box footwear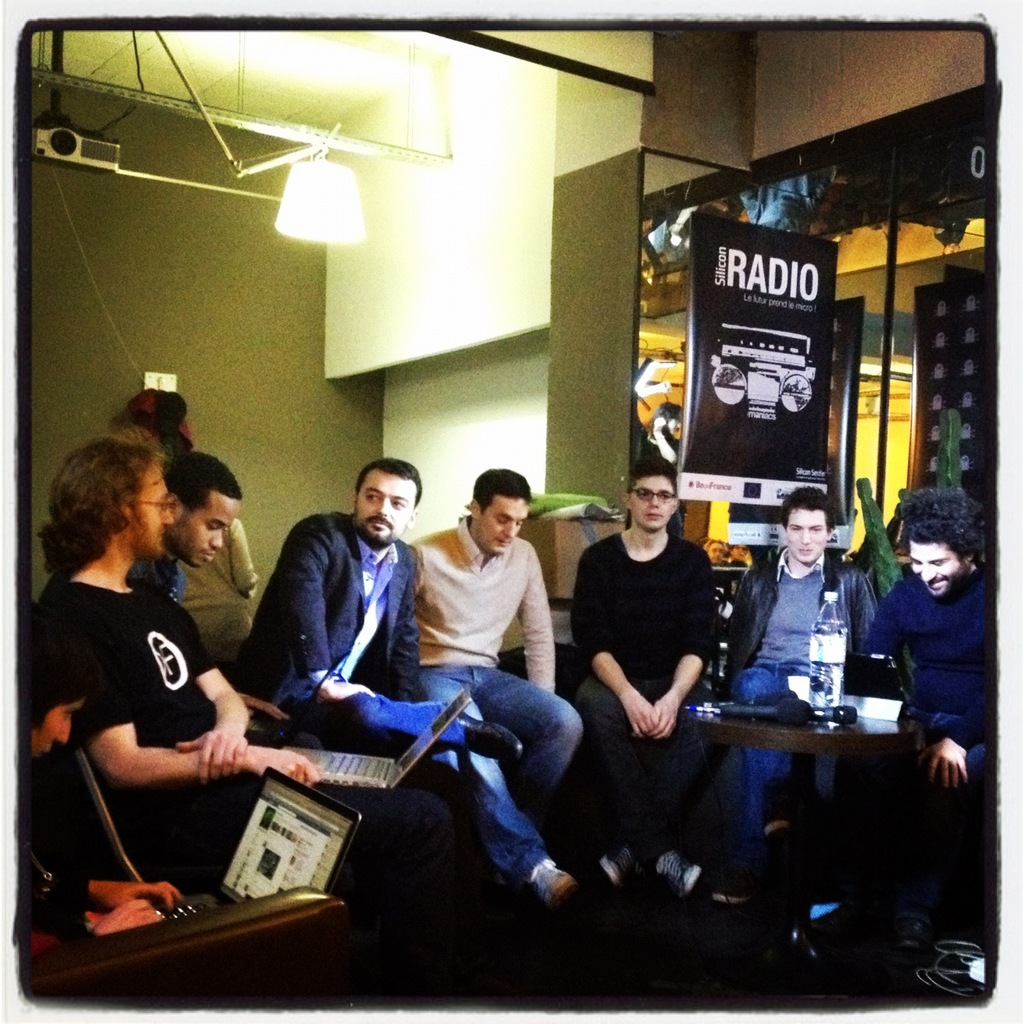
<bbox>530, 856, 583, 892</bbox>
